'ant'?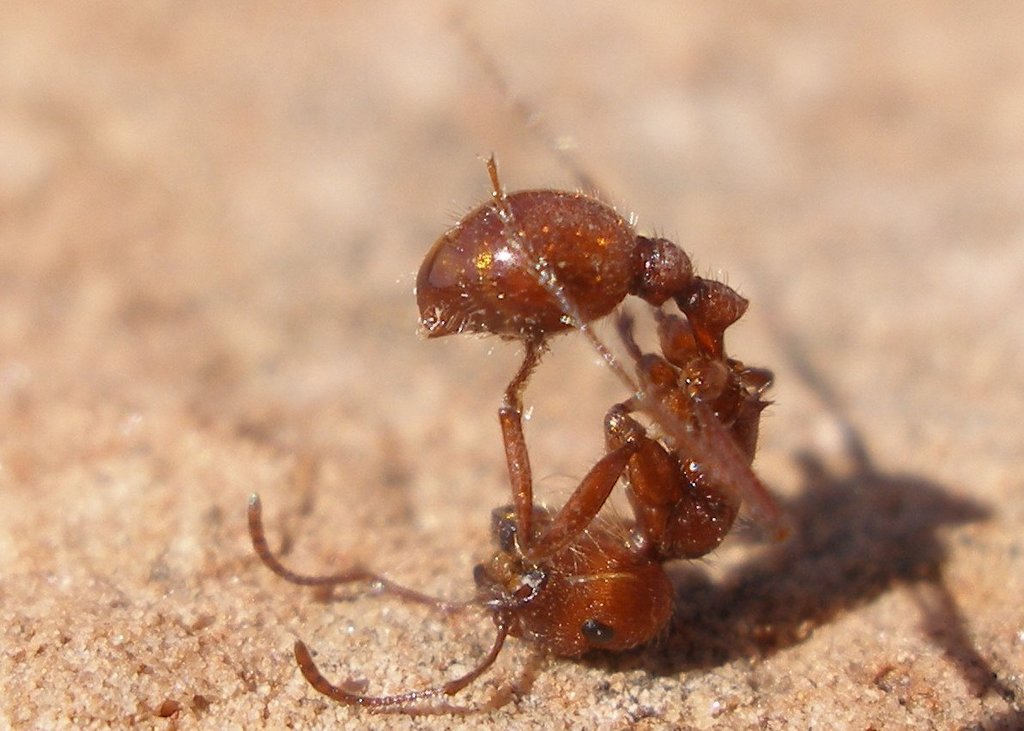
bbox=(254, 30, 788, 699)
